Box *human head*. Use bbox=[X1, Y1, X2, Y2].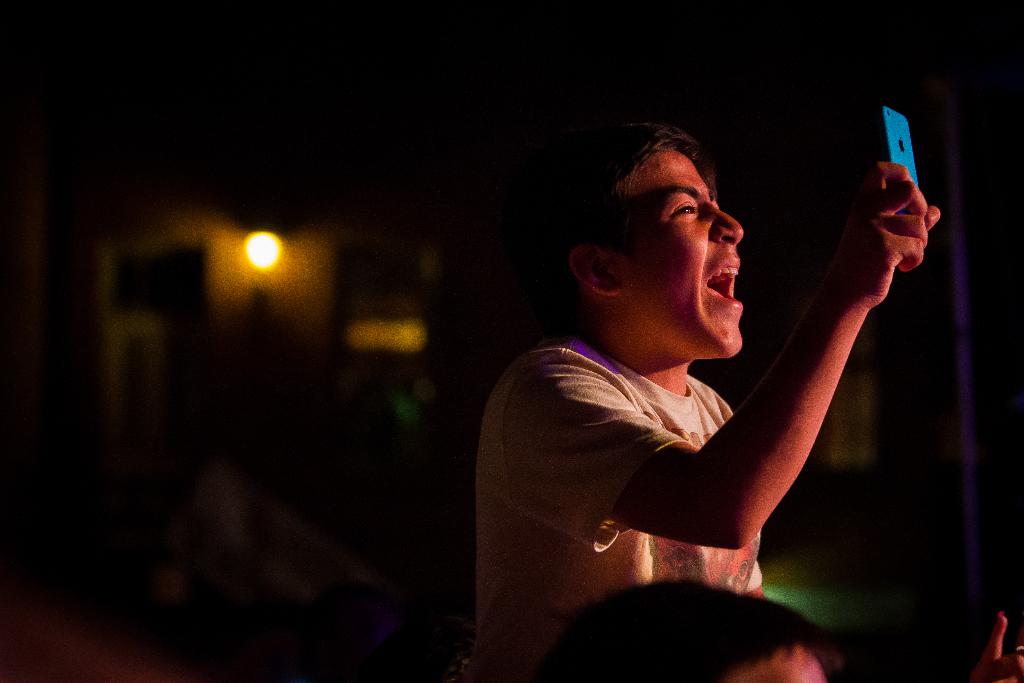
bbox=[554, 123, 760, 347].
